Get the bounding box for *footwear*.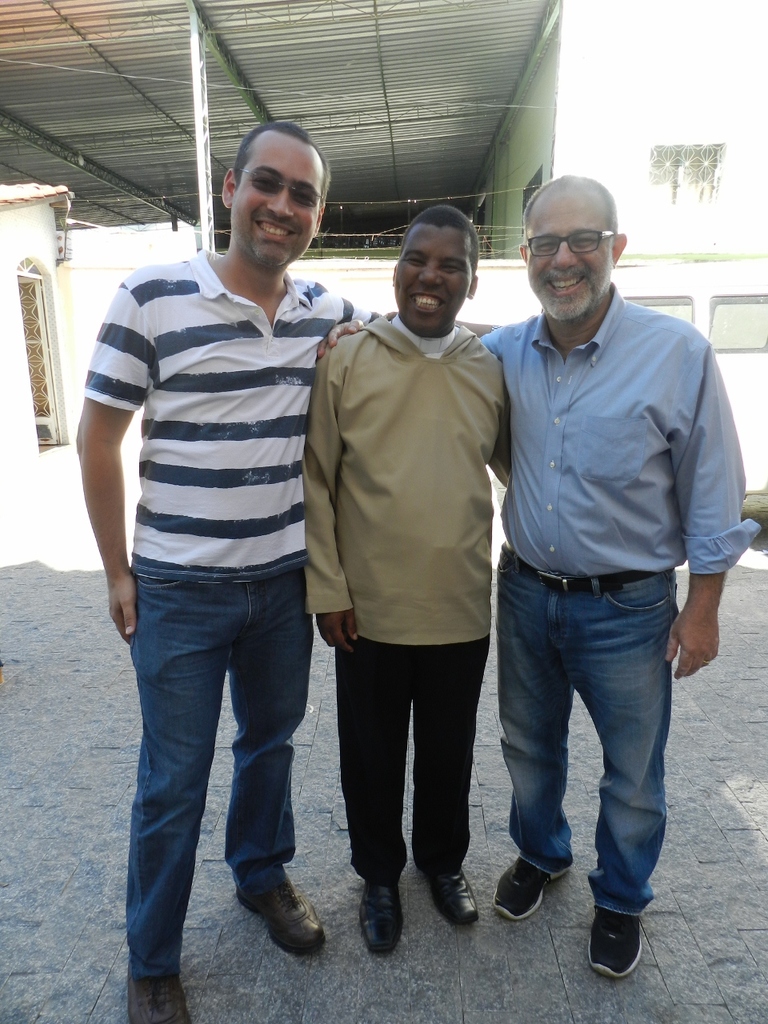
Rect(414, 862, 485, 927).
